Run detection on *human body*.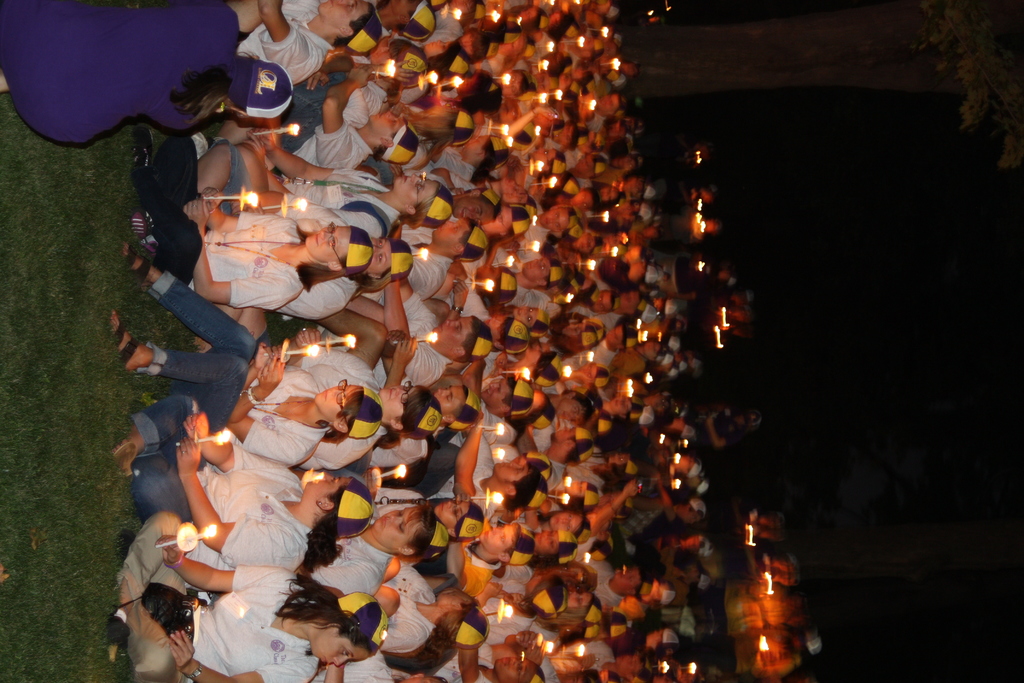
Result: box=[225, 0, 341, 90].
